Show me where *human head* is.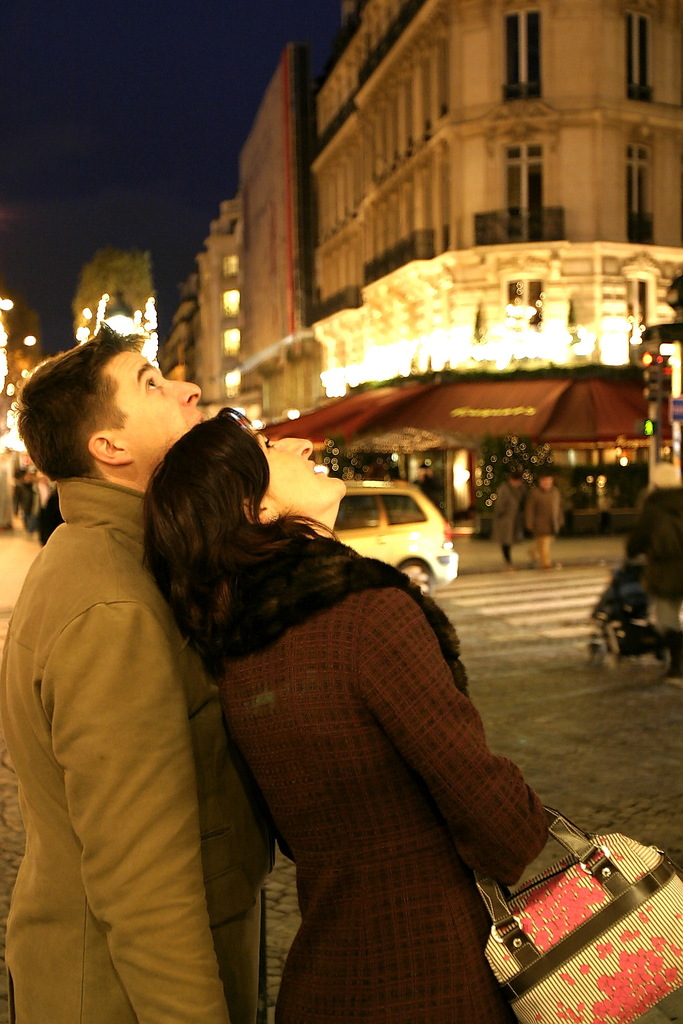
*human head* is at bbox=[149, 406, 348, 553].
